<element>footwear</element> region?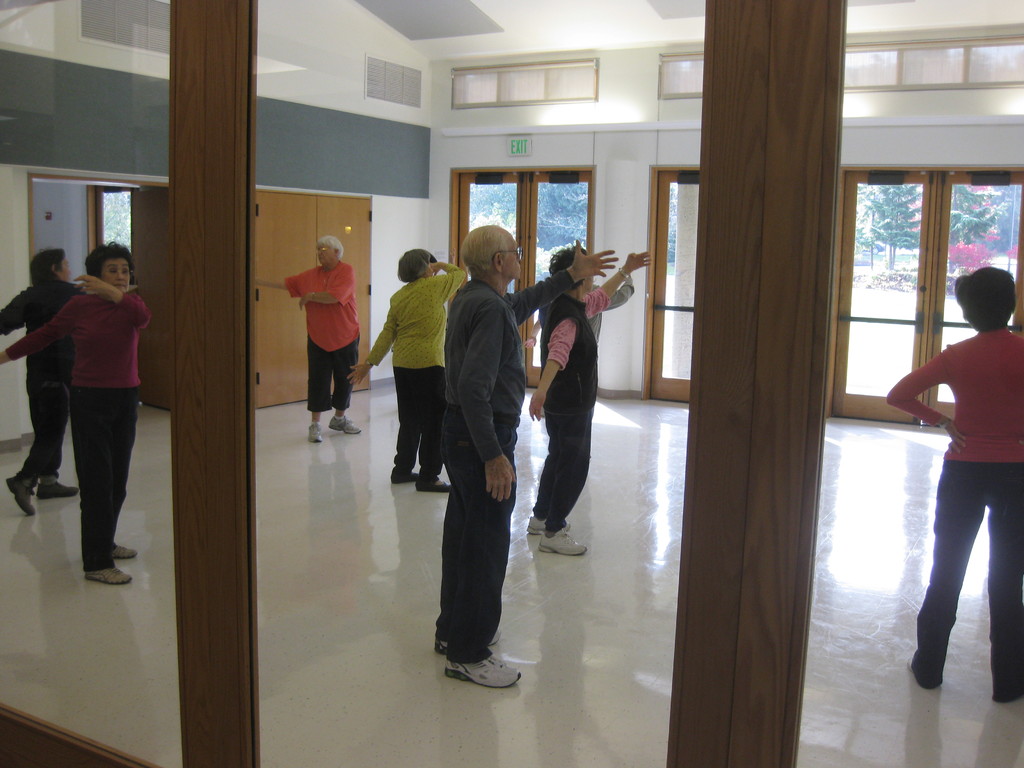
[426,627,514,698]
